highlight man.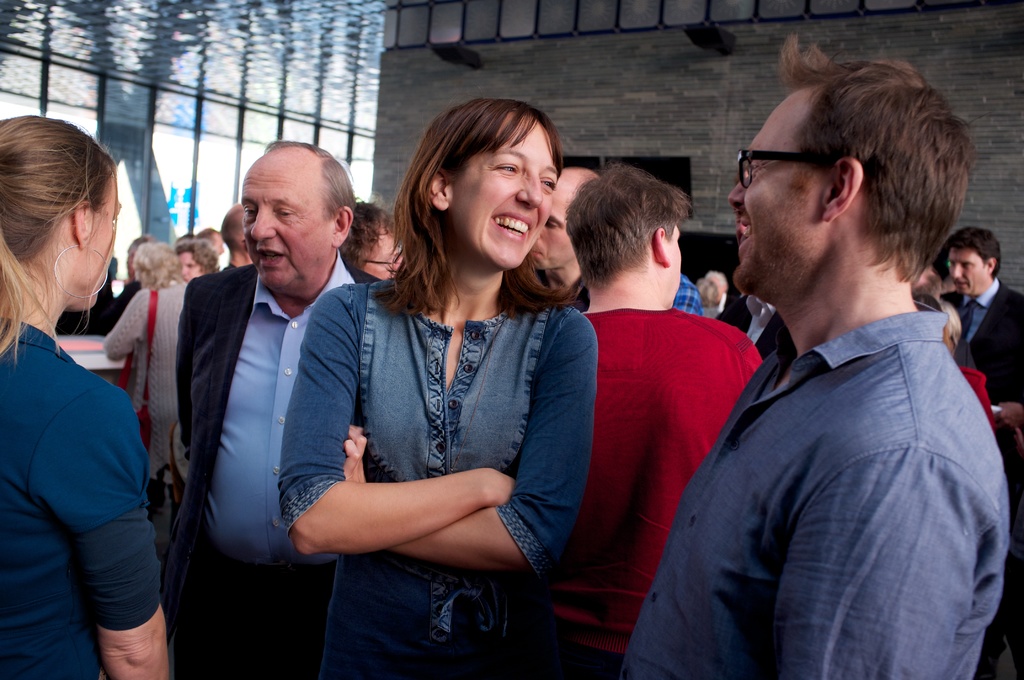
Highlighted region: (x1=936, y1=229, x2=1023, y2=405).
